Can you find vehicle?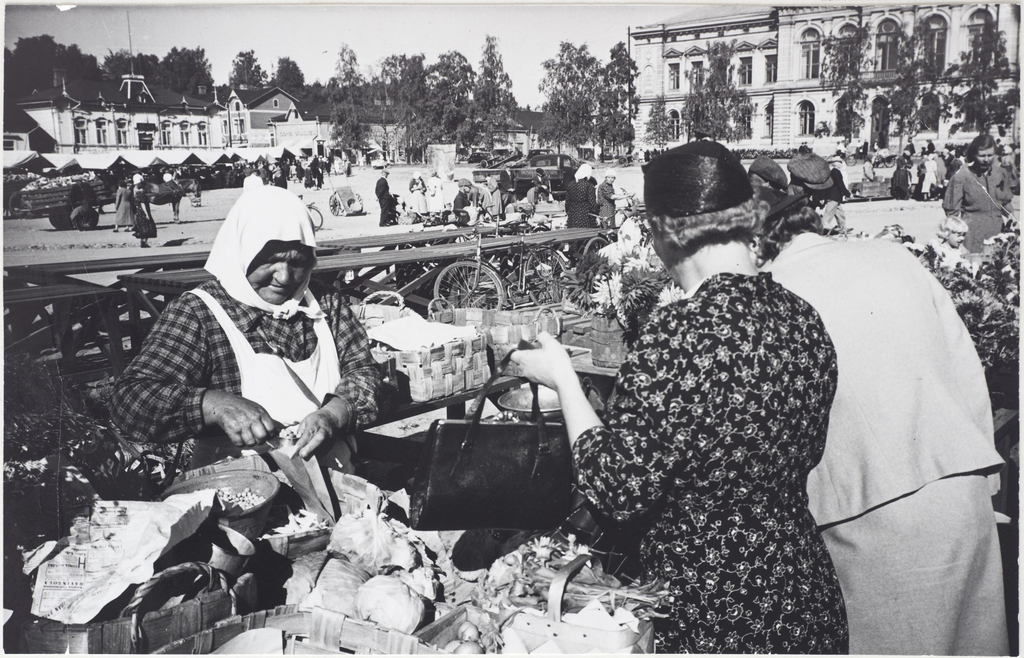
Yes, bounding box: <box>436,221,578,331</box>.
